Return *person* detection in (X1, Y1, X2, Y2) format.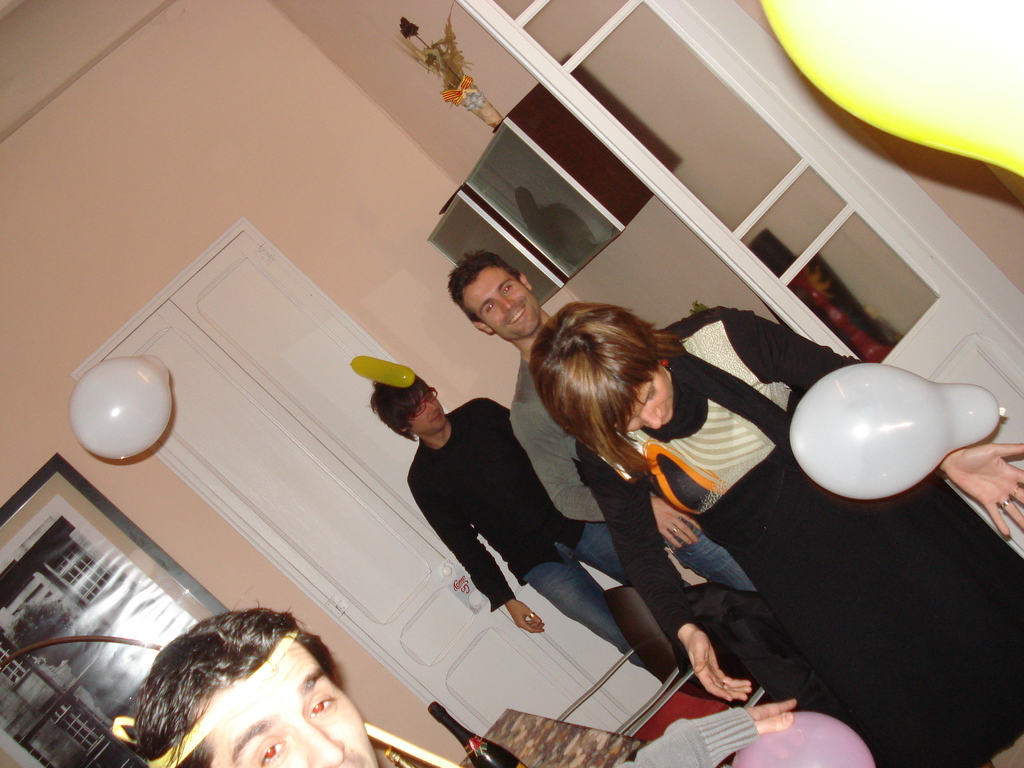
(129, 603, 797, 767).
